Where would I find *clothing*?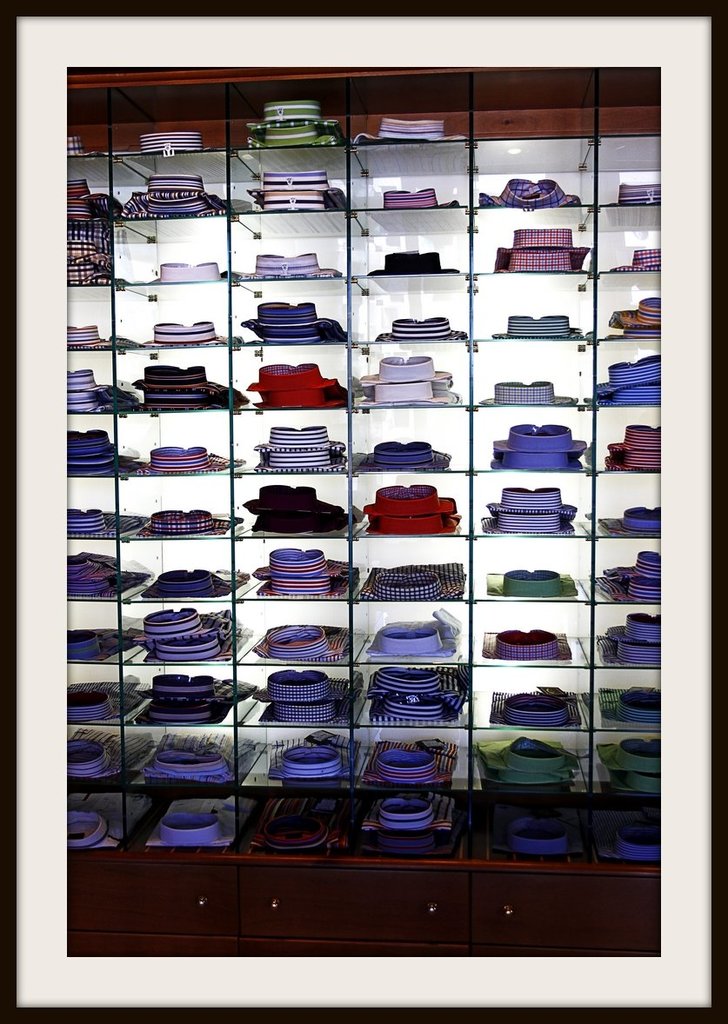
At (x1=498, y1=313, x2=577, y2=337).
